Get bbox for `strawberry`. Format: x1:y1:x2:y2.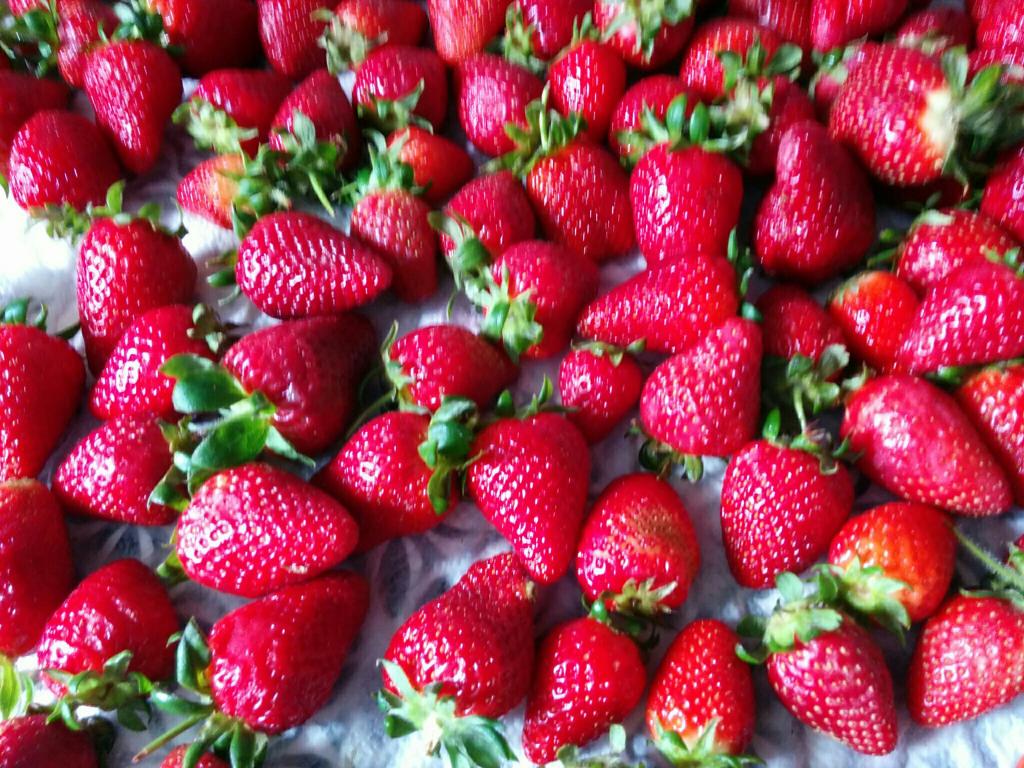
428:0:515:67.
